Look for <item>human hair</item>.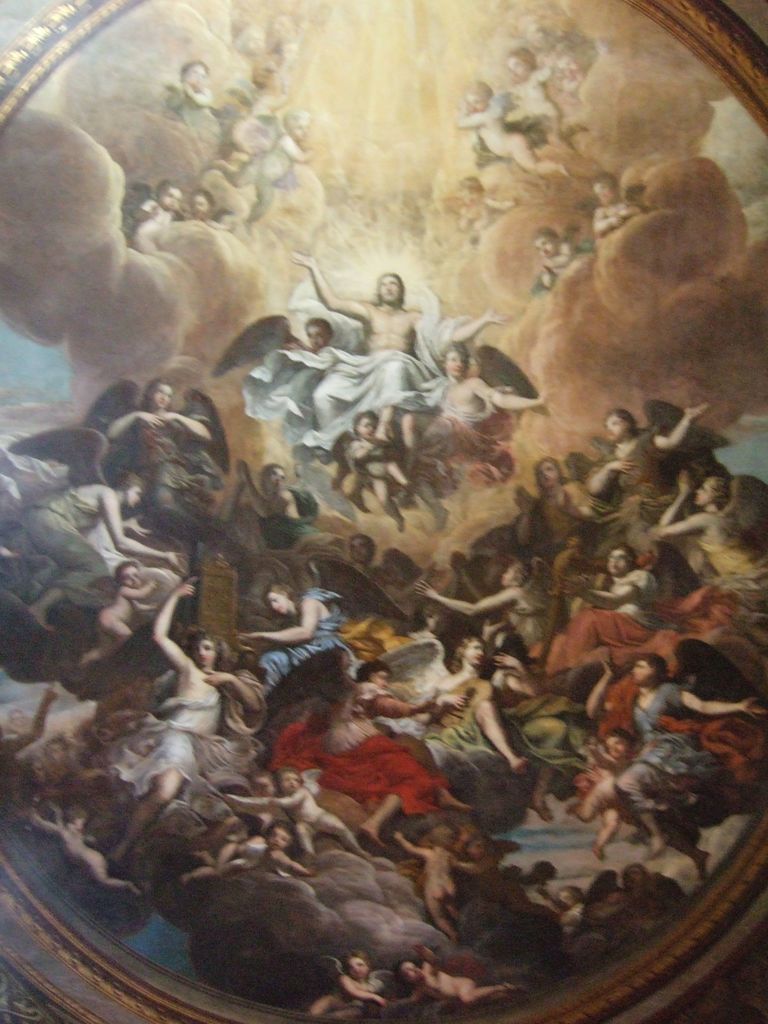
Found: bbox(259, 462, 287, 493).
